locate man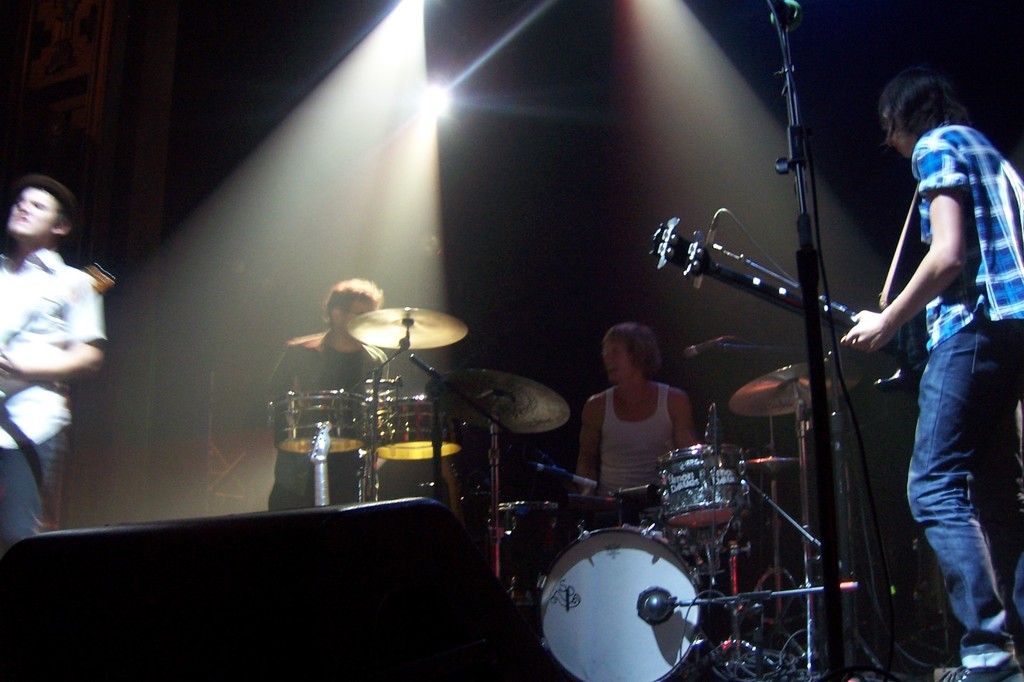
(268,279,388,508)
